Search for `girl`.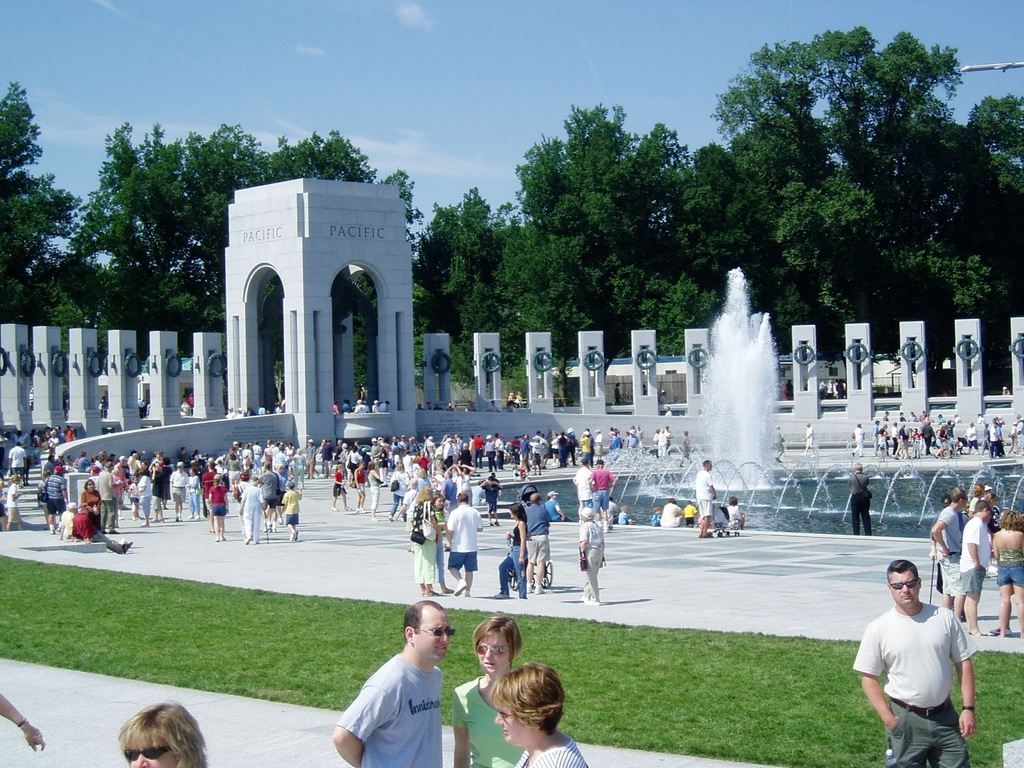
Found at left=353, top=462, right=372, bottom=514.
